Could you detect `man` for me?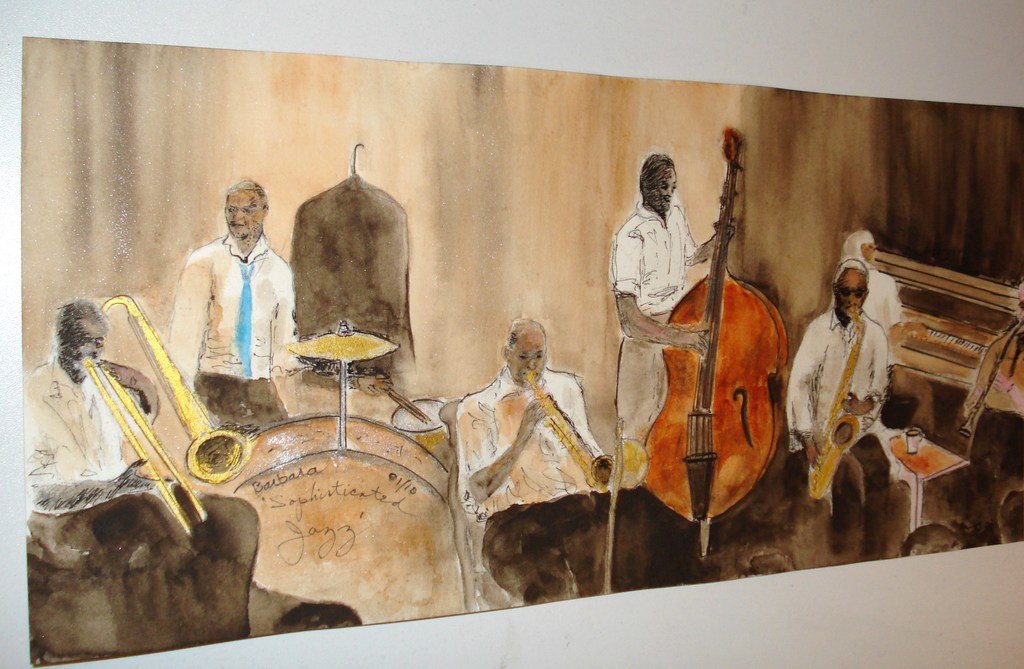
Detection result: [783, 260, 902, 549].
